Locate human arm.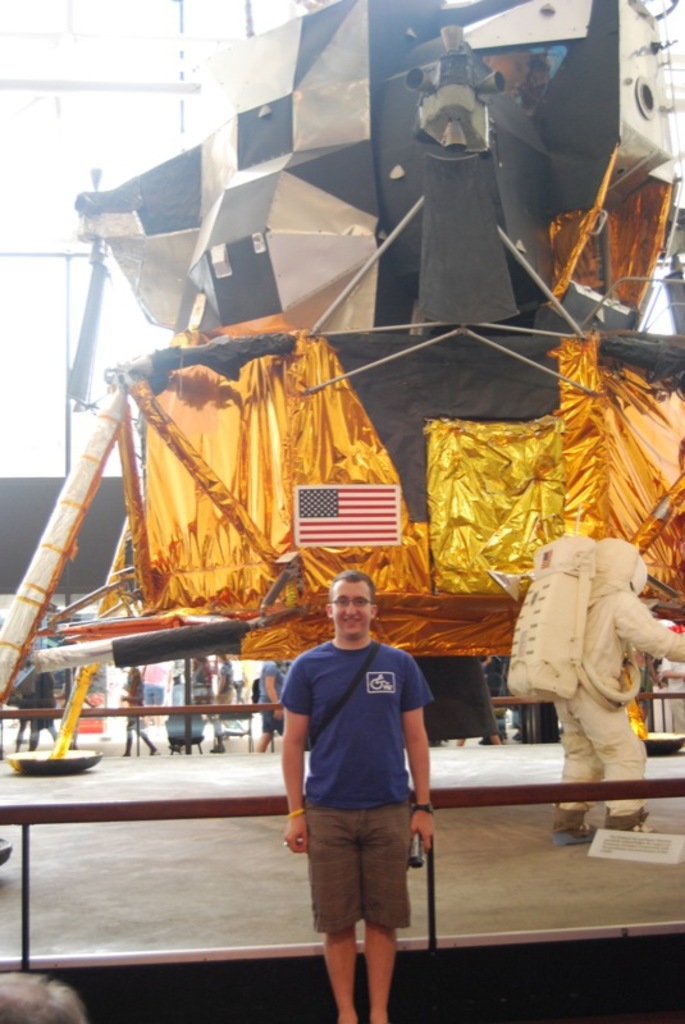
Bounding box: bbox=(273, 687, 323, 850).
